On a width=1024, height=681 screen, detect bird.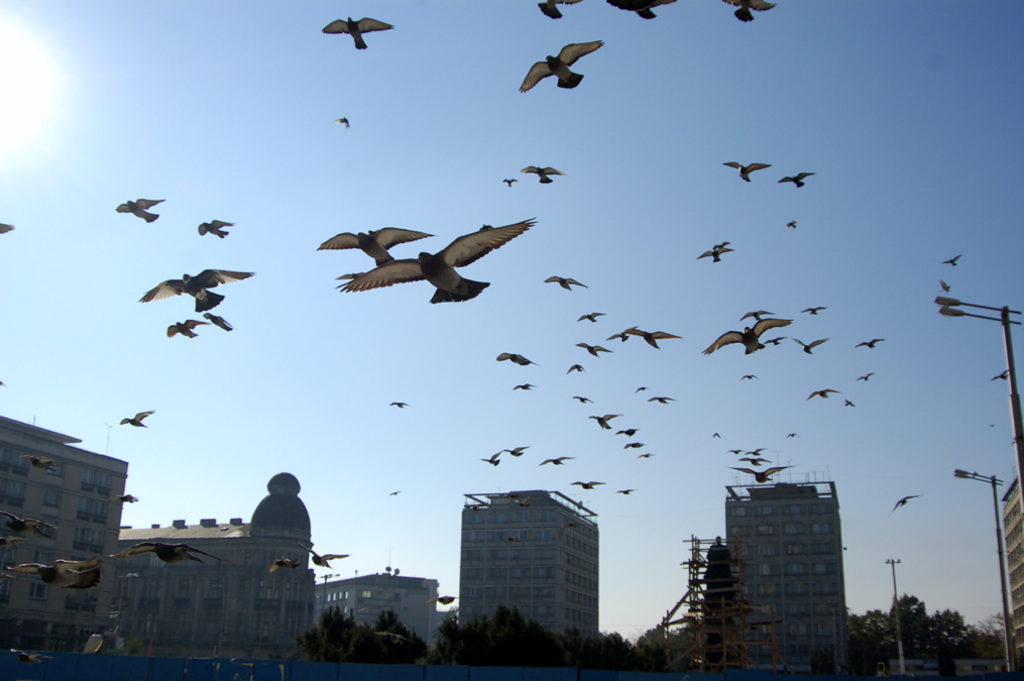
x1=732, y1=308, x2=775, y2=325.
